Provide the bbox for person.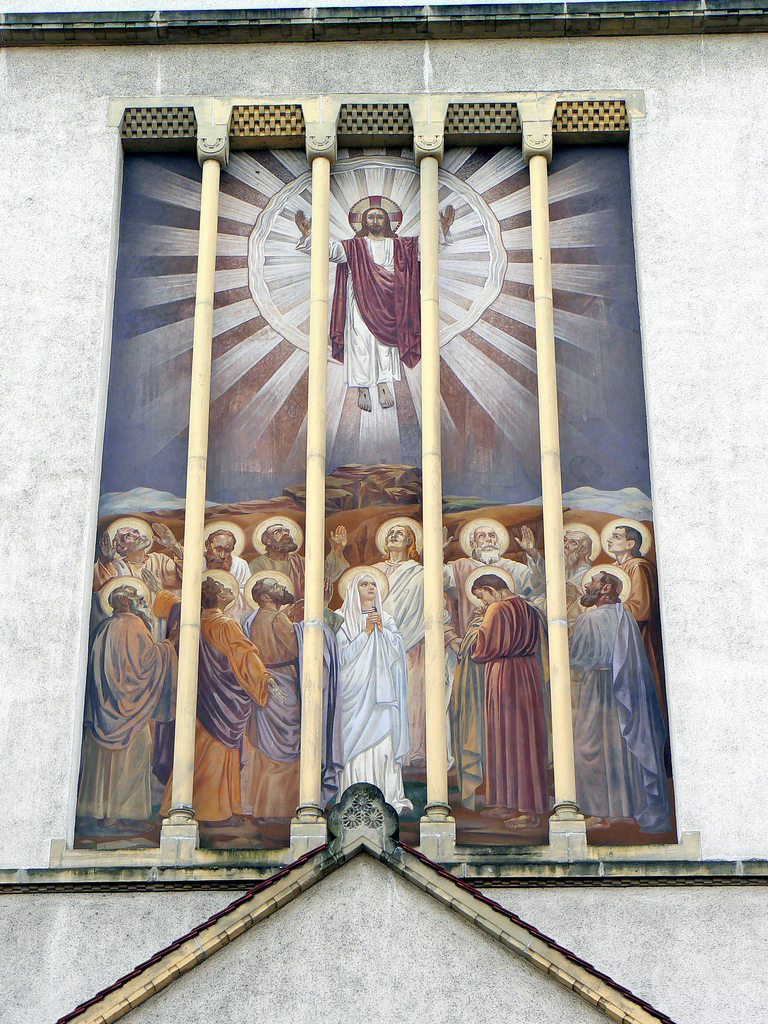
323, 563, 403, 803.
